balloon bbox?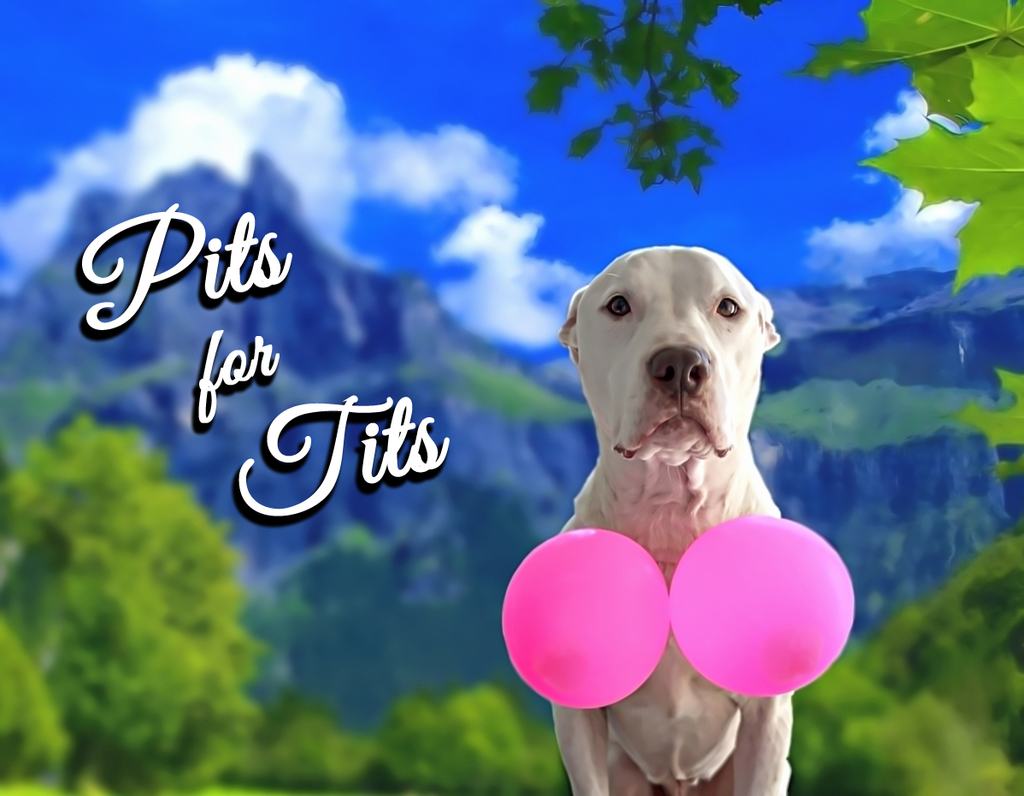
[673, 510, 856, 694]
